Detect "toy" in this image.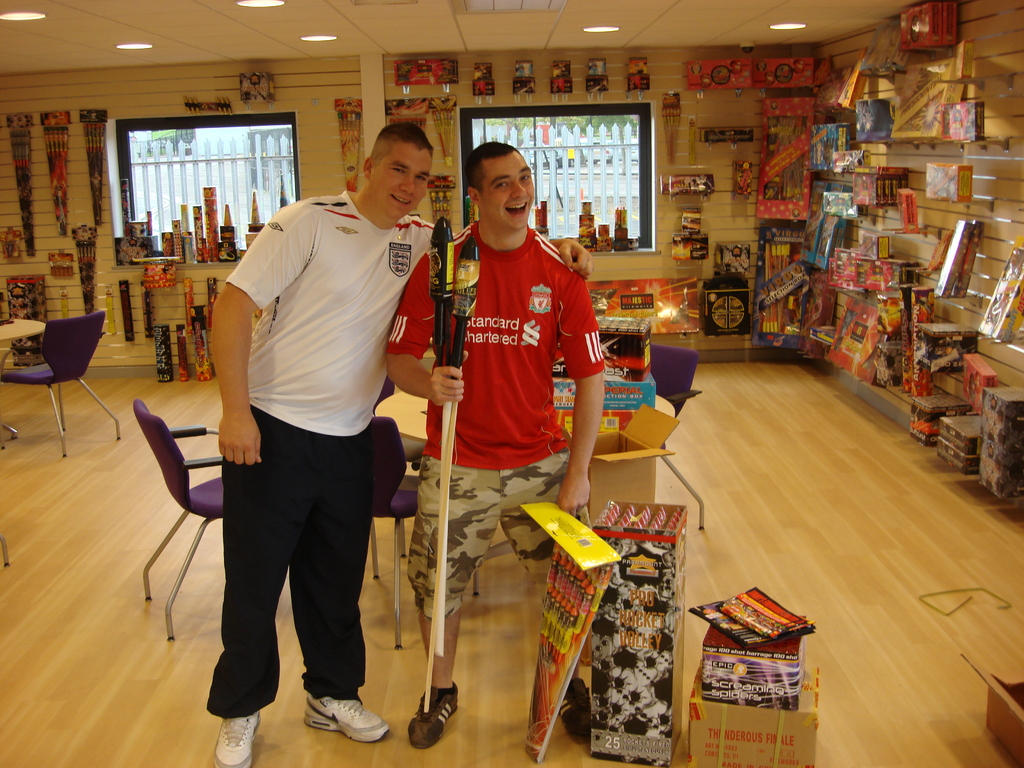
Detection: 77/111/124/301.
